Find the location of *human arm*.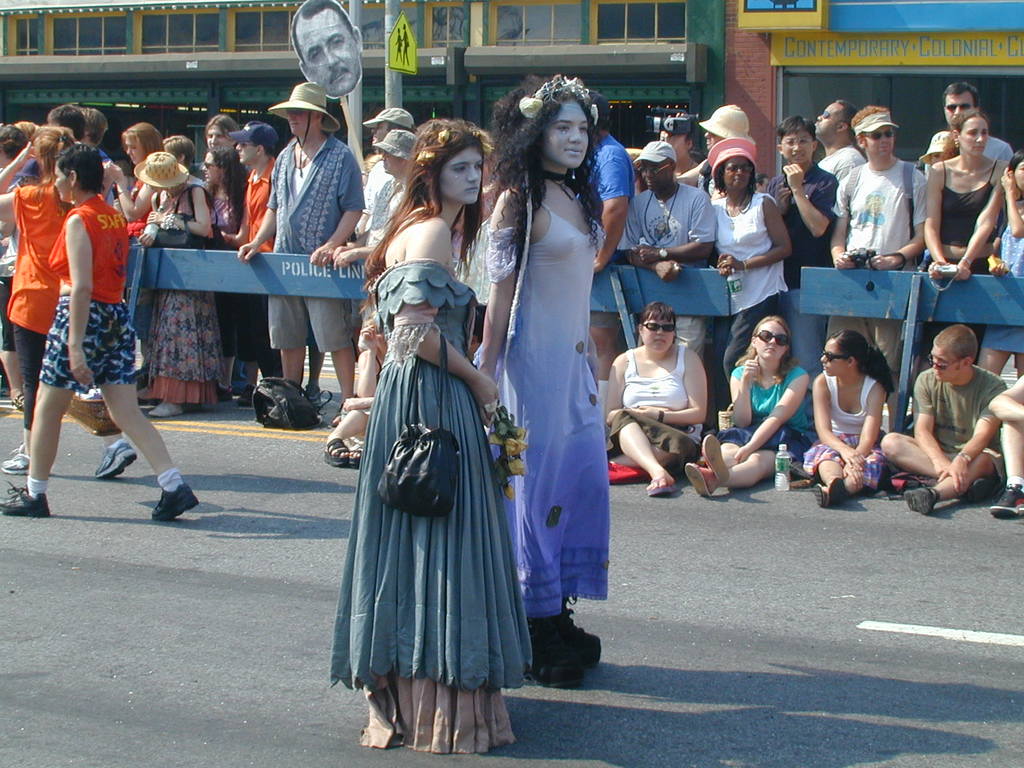
Location: 625/346/707/429.
